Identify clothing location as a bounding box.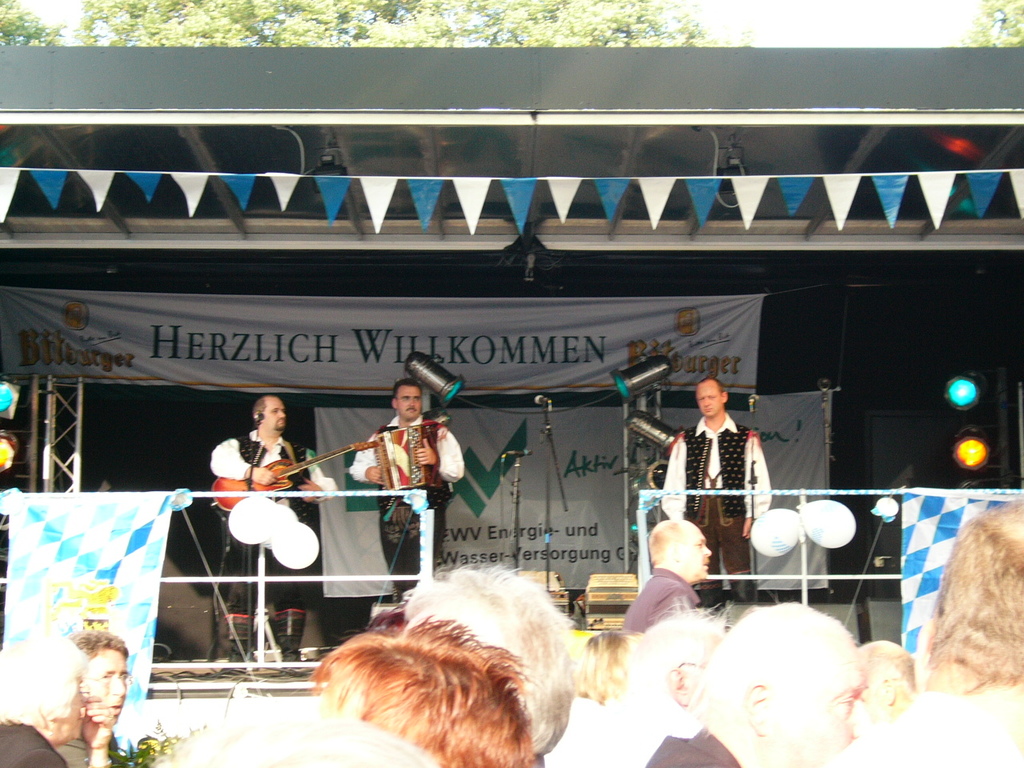
0,712,66,767.
